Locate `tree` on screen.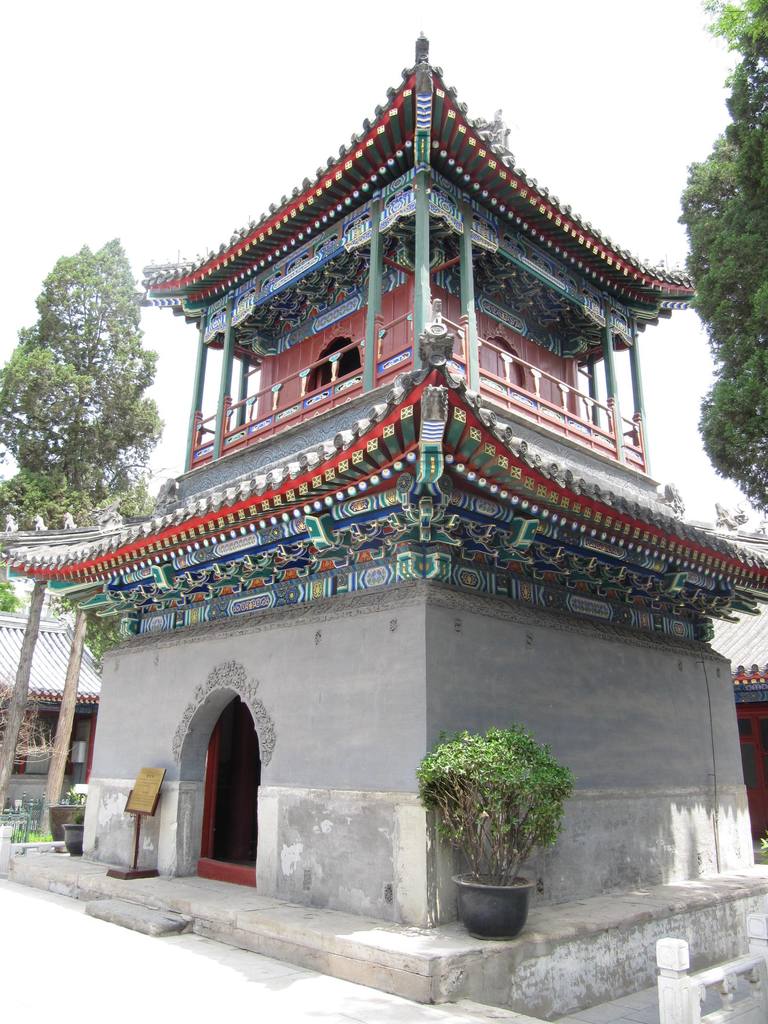
On screen at {"left": 0, "top": 234, "right": 164, "bottom": 526}.
